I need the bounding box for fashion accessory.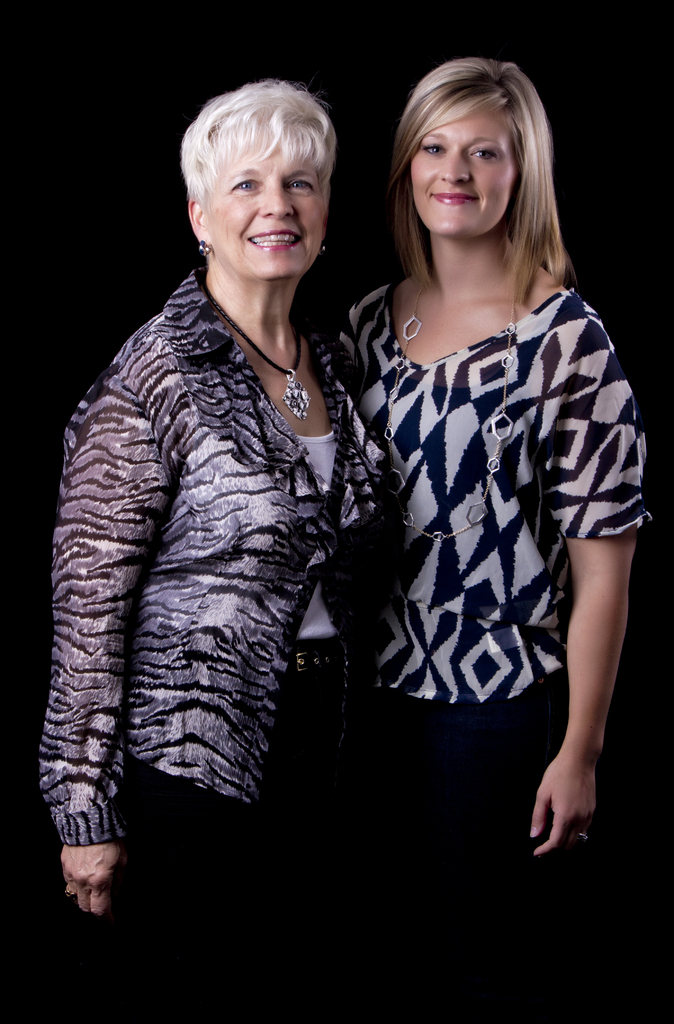
Here it is: left=573, top=830, right=595, bottom=841.
